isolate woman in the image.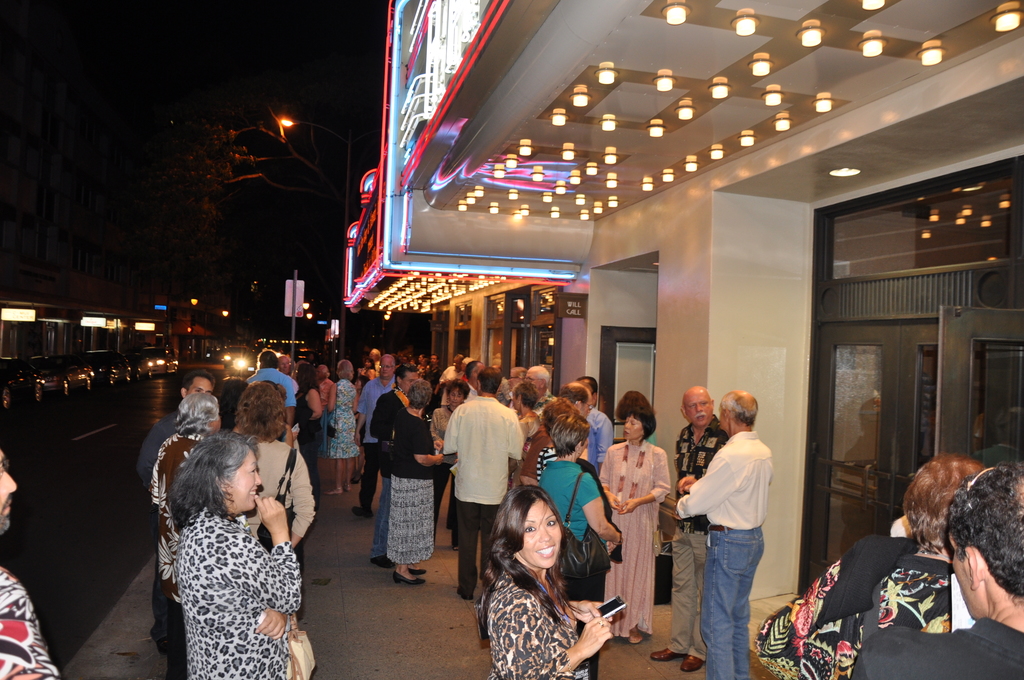
Isolated region: [151, 394, 223, 679].
